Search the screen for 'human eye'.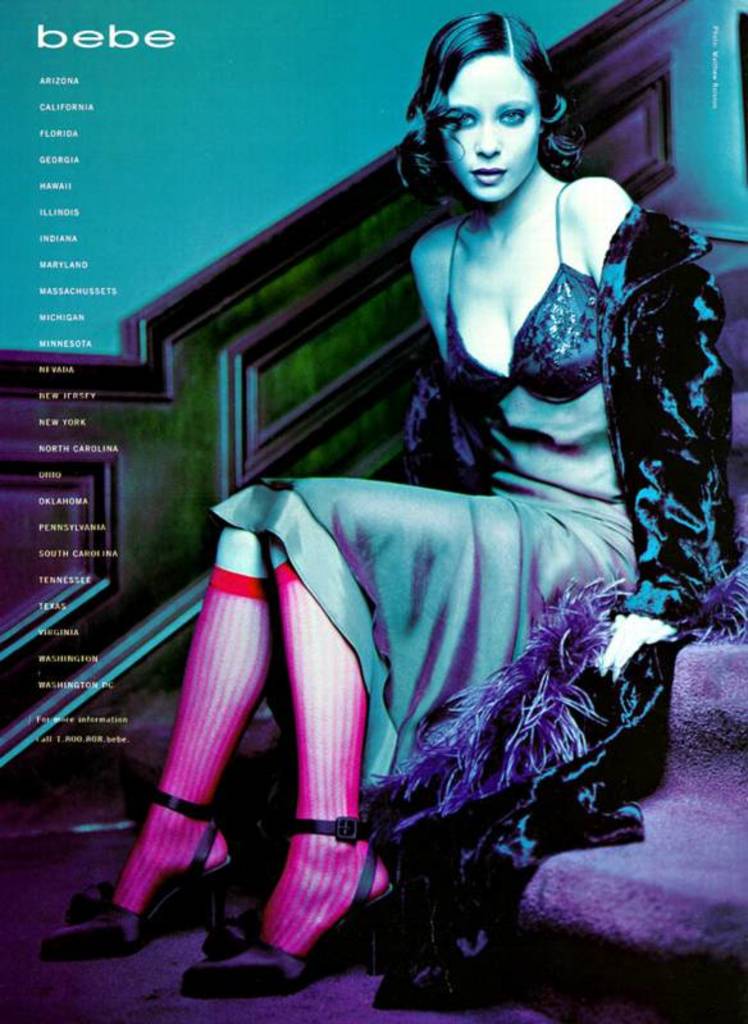
Found at x1=442, y1=110, x2=479, y2=129.
